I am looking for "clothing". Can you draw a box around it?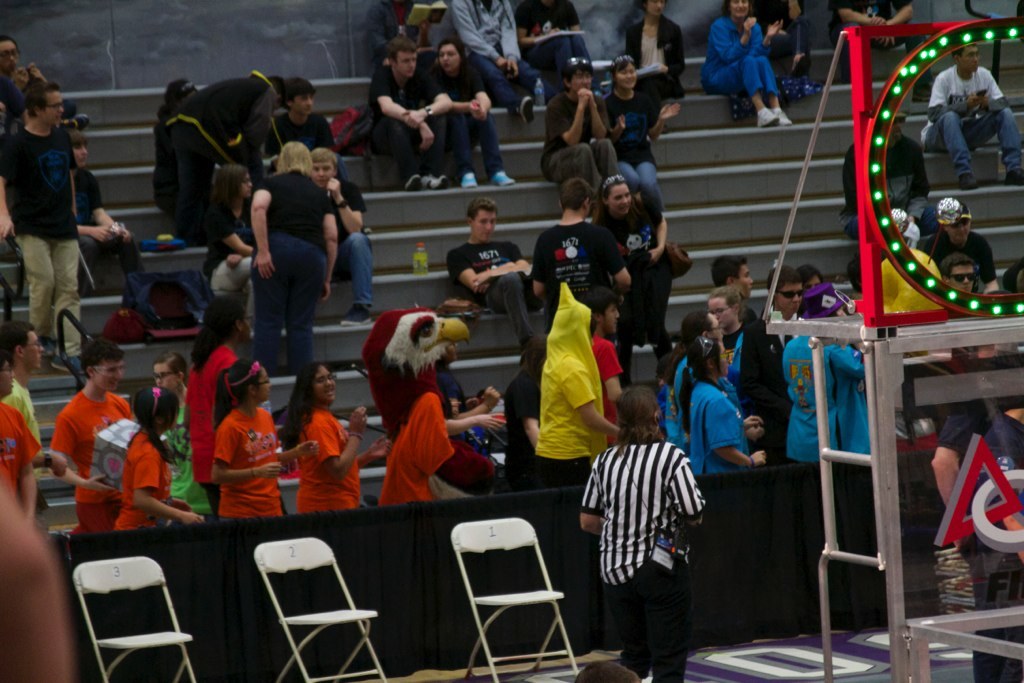
Sure, the bounding box is box=[541, 87, 622, 195].
